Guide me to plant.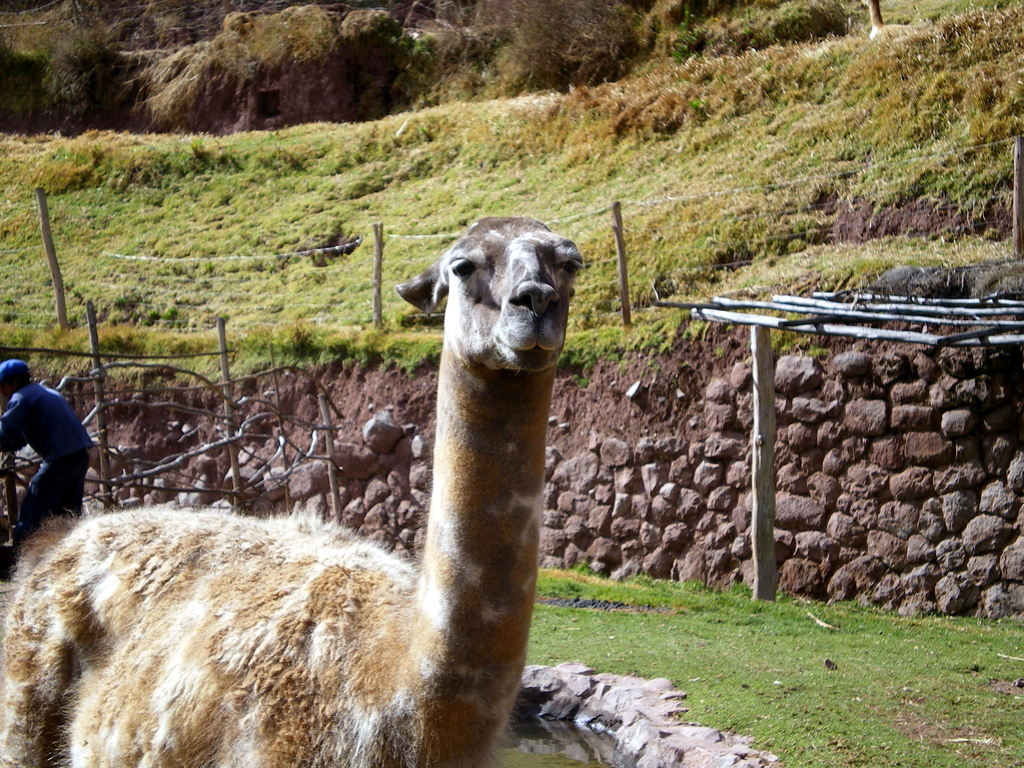
Guidance: box(851, 0, 1023, 26).
